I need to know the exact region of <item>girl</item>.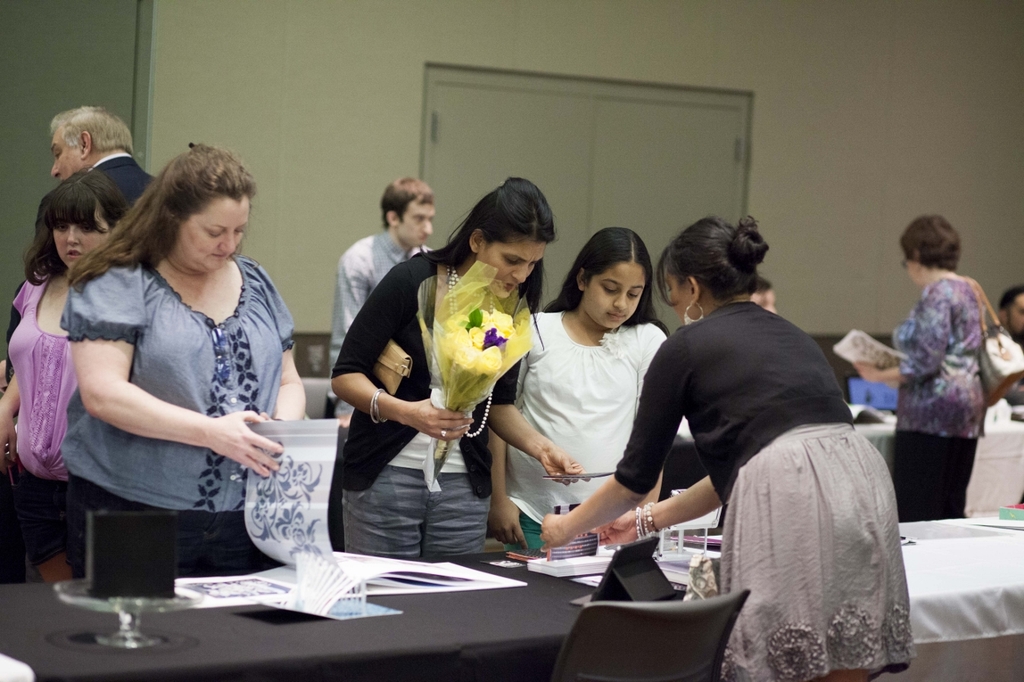
Region: region(490, 226, 673, 549).
